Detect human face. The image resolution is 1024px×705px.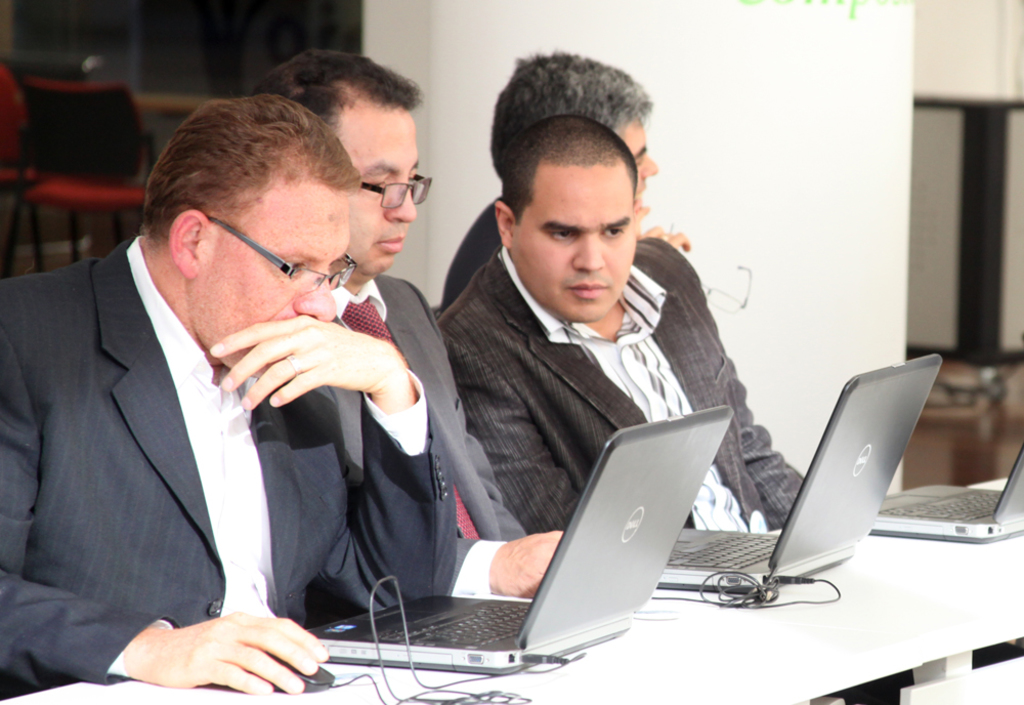
340, 107, 431, 278.
